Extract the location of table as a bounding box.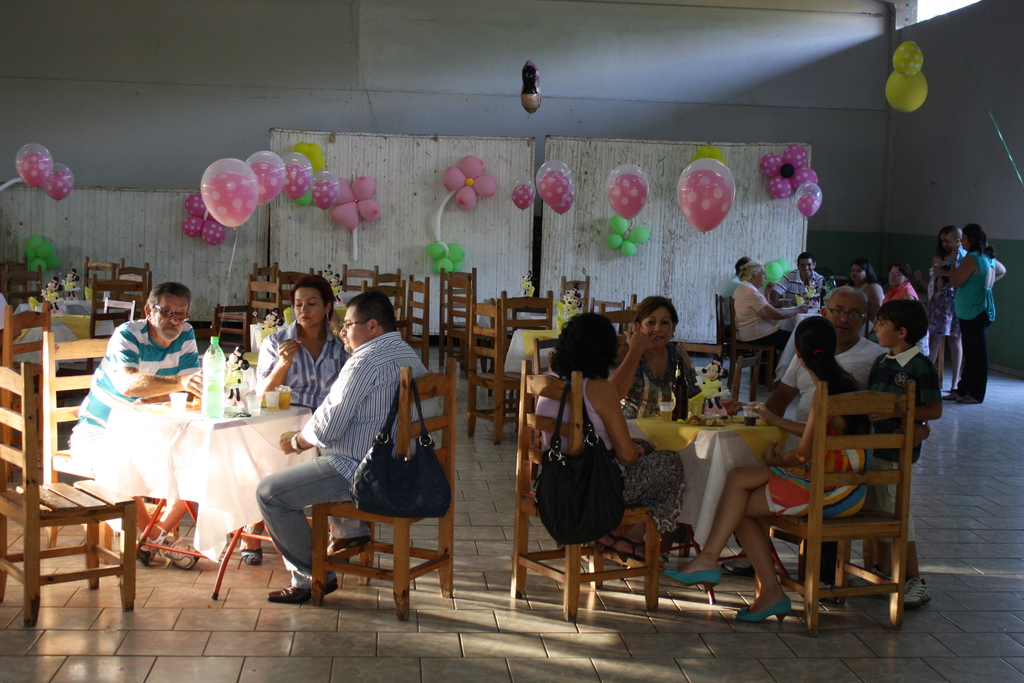
(left=87, top=407, right=305, bottom=602).
